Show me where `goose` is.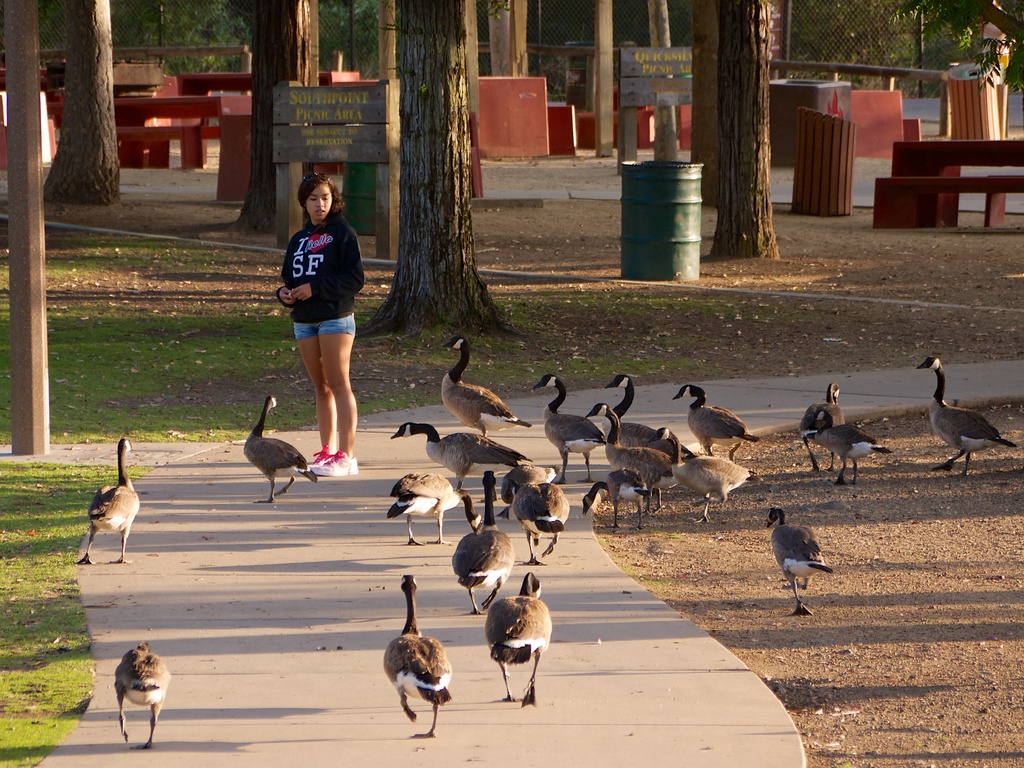
`goose` is at (611,374,670,447).
